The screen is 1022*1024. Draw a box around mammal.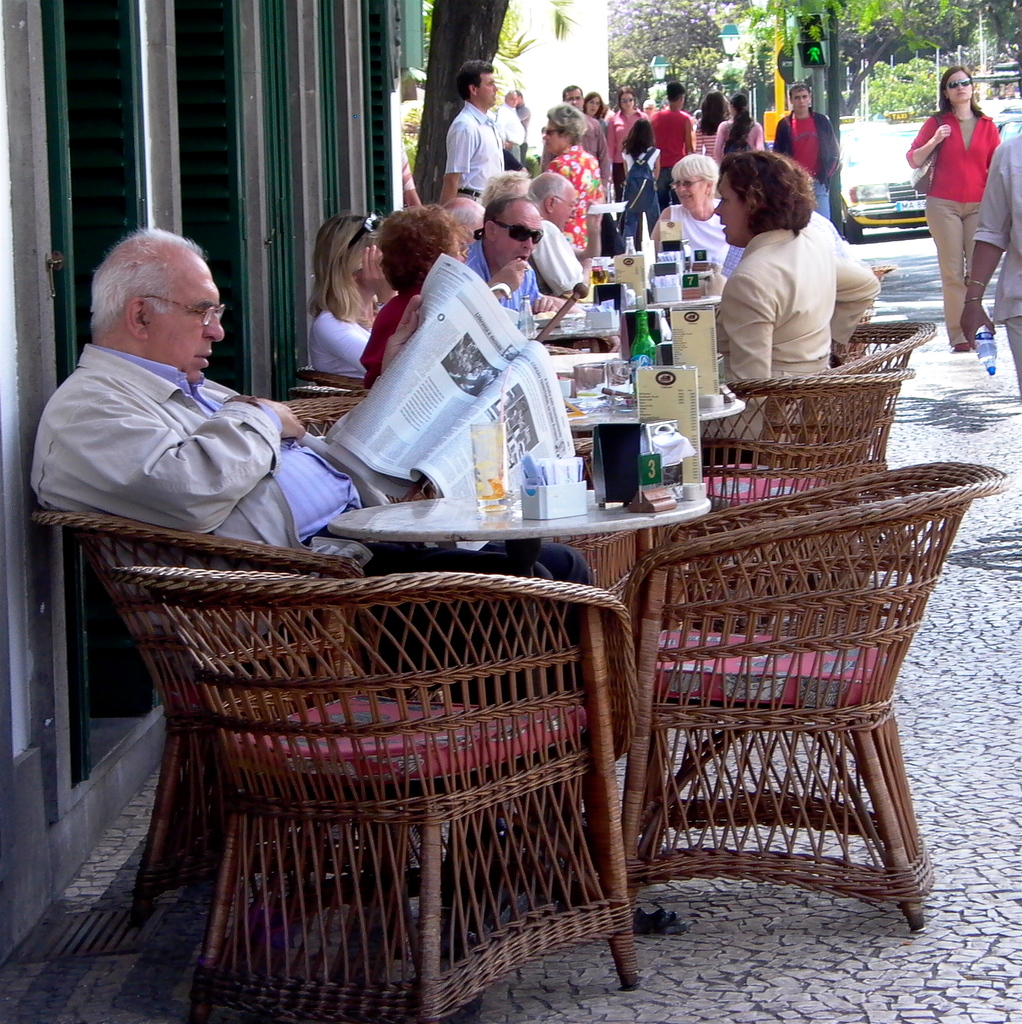
(left=401, top=136, right=424, bottom=207).
